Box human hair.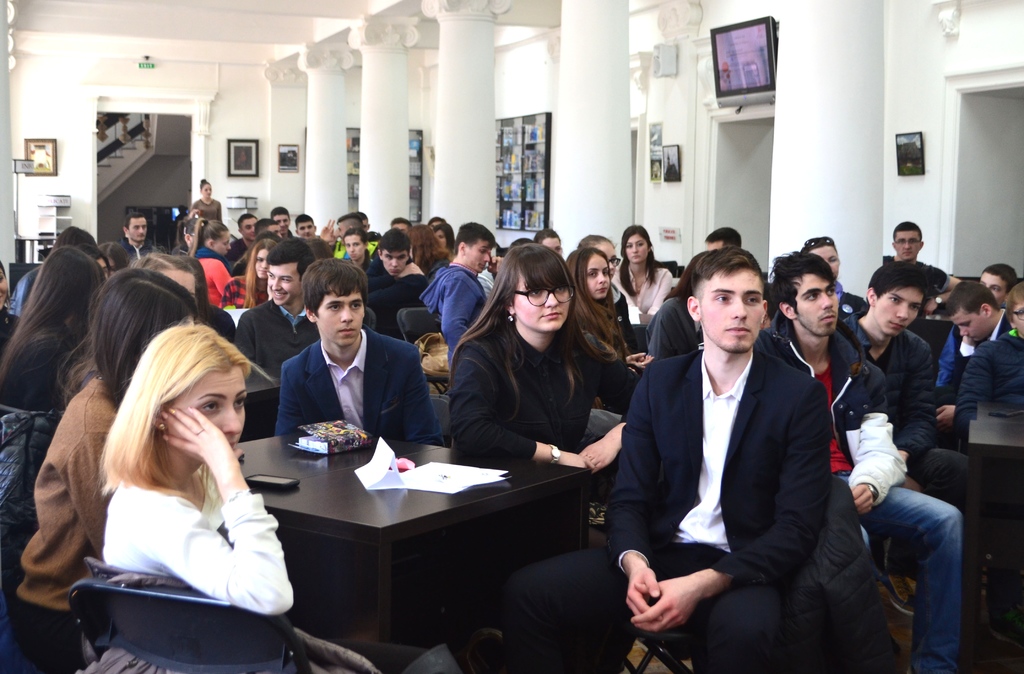
{"x1": 241, "y1": 236, "x2": 278, "y2": 305}.
